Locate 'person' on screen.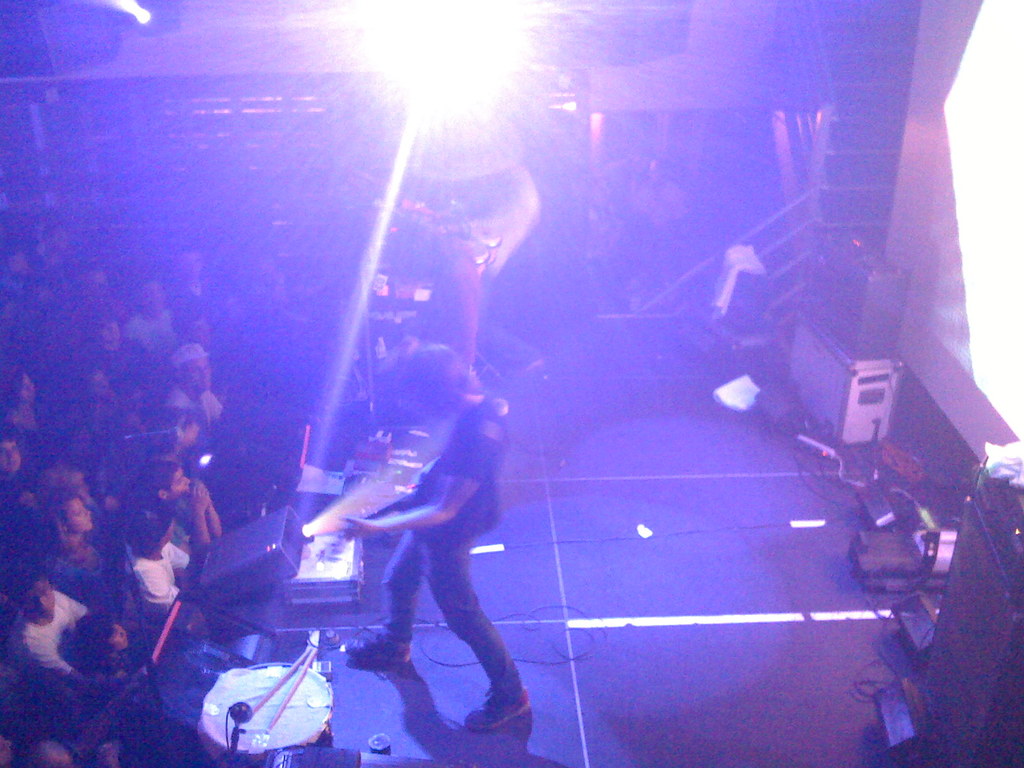
On screen at x1=334 y1=342 x2=534 y2=731.
